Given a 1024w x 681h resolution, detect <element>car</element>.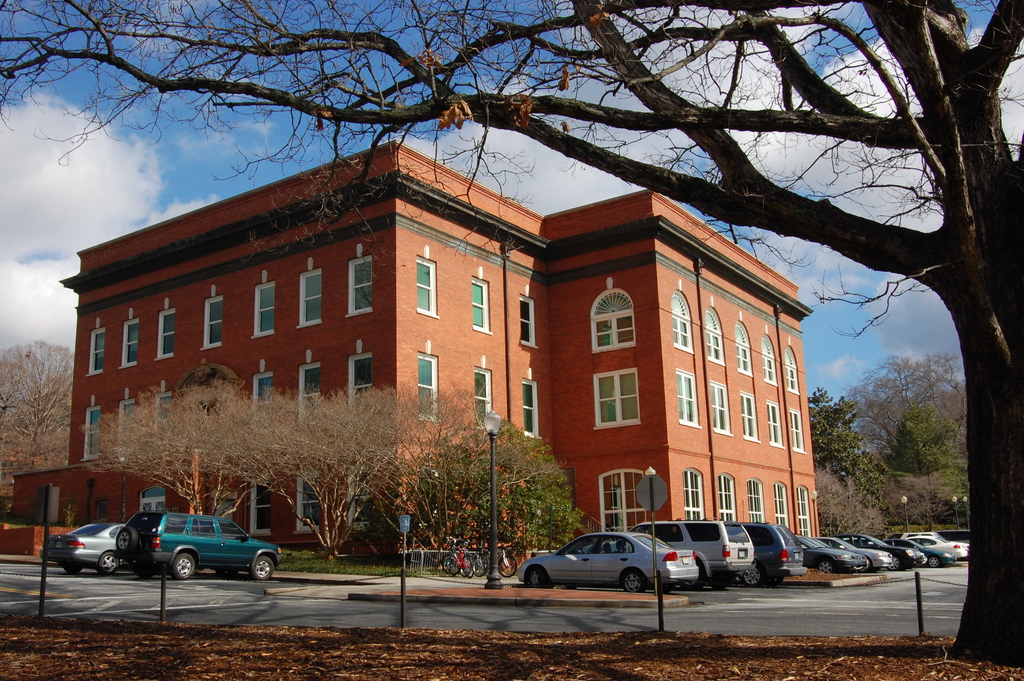
(641,521,756,587).
